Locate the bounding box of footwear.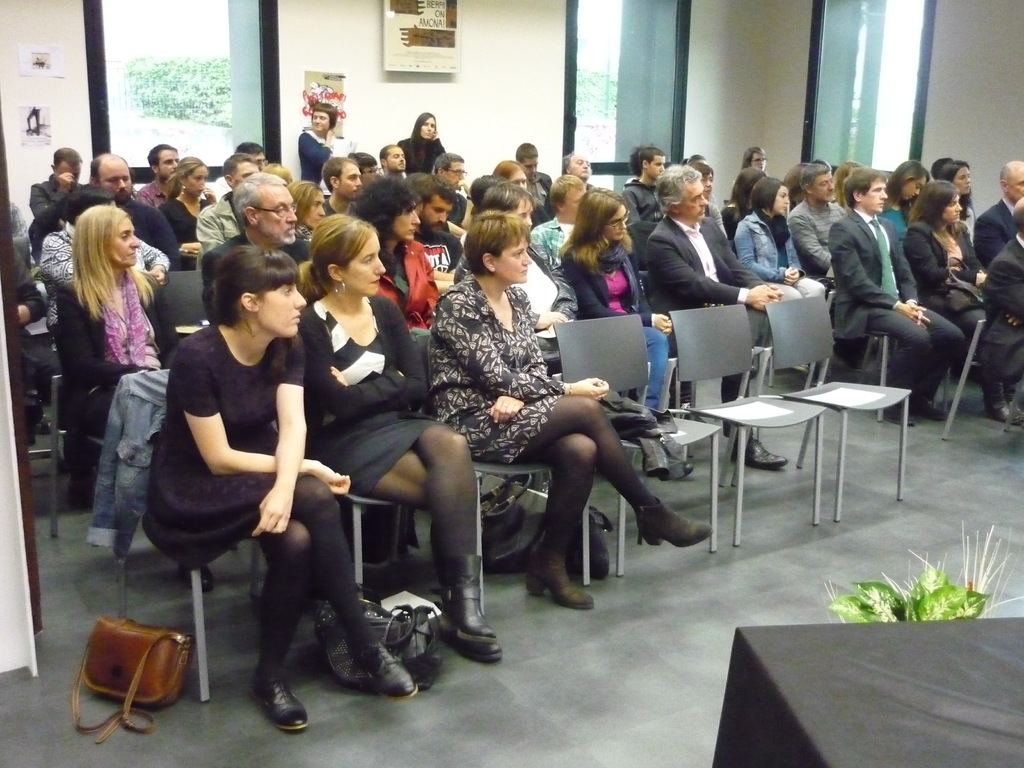
Bounding box: 433 600 501 660.
